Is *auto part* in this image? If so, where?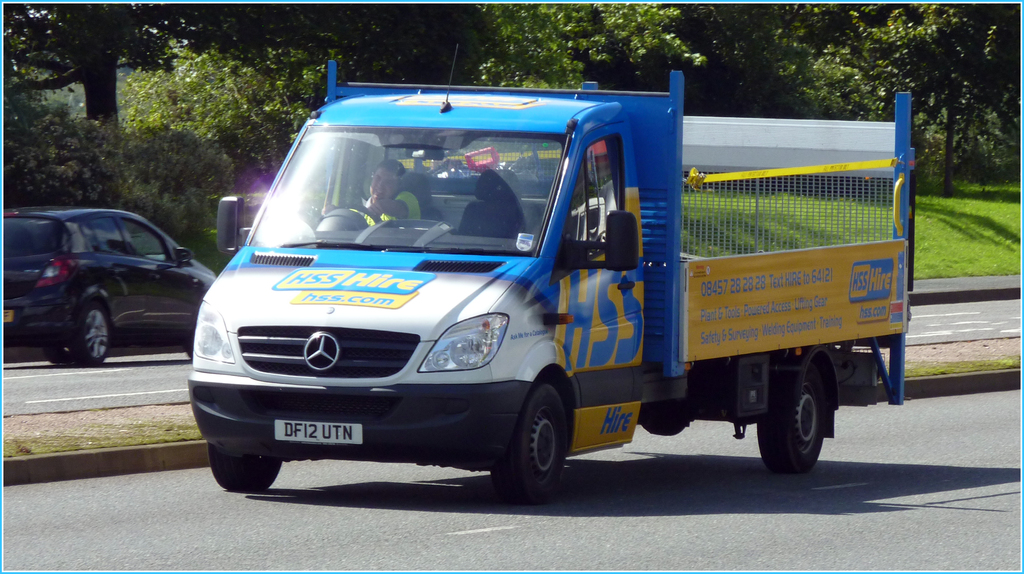
Yes, at (x1=122, y1=277, x2=204, y2=353).
